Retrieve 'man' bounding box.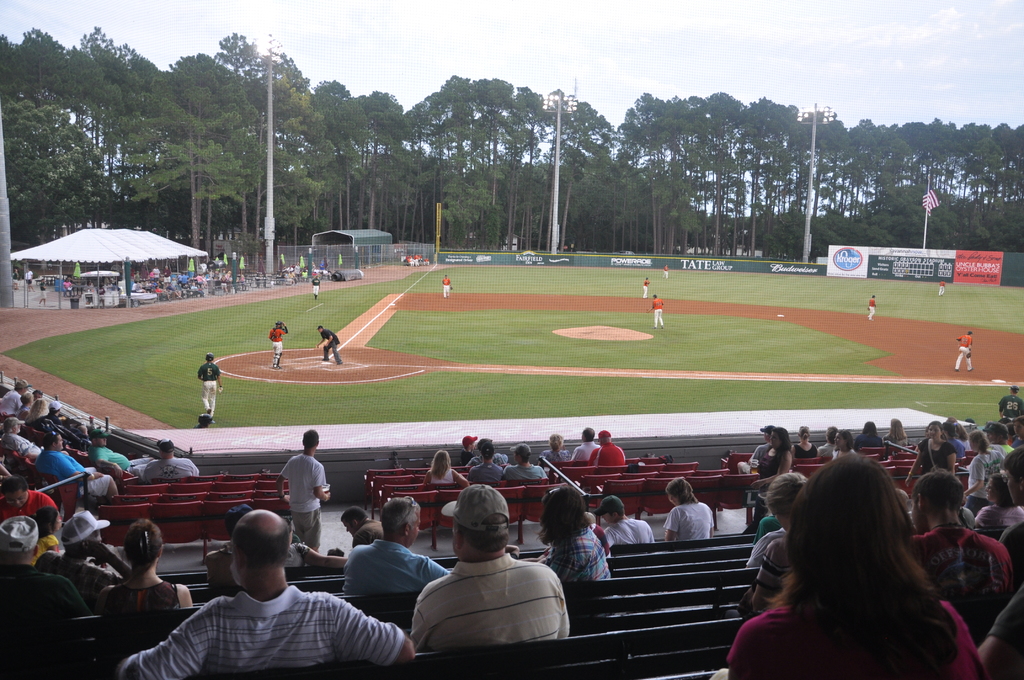
Bounding box: select_region(337, 502, 388, 547).
